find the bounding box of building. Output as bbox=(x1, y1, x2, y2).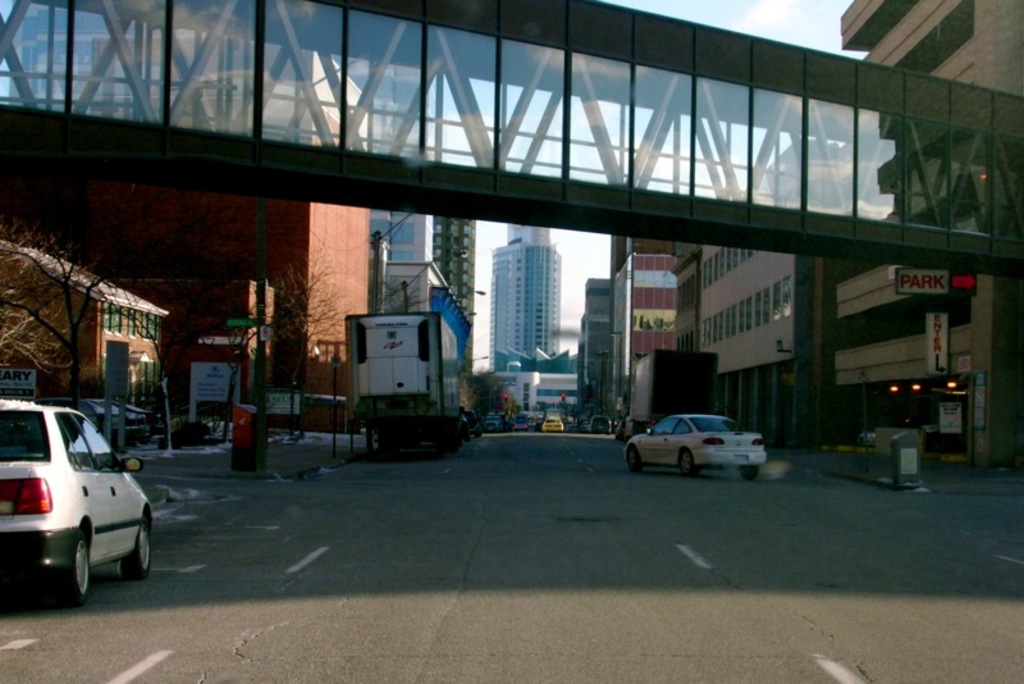
bbox=(370, 206, 440, 315).
